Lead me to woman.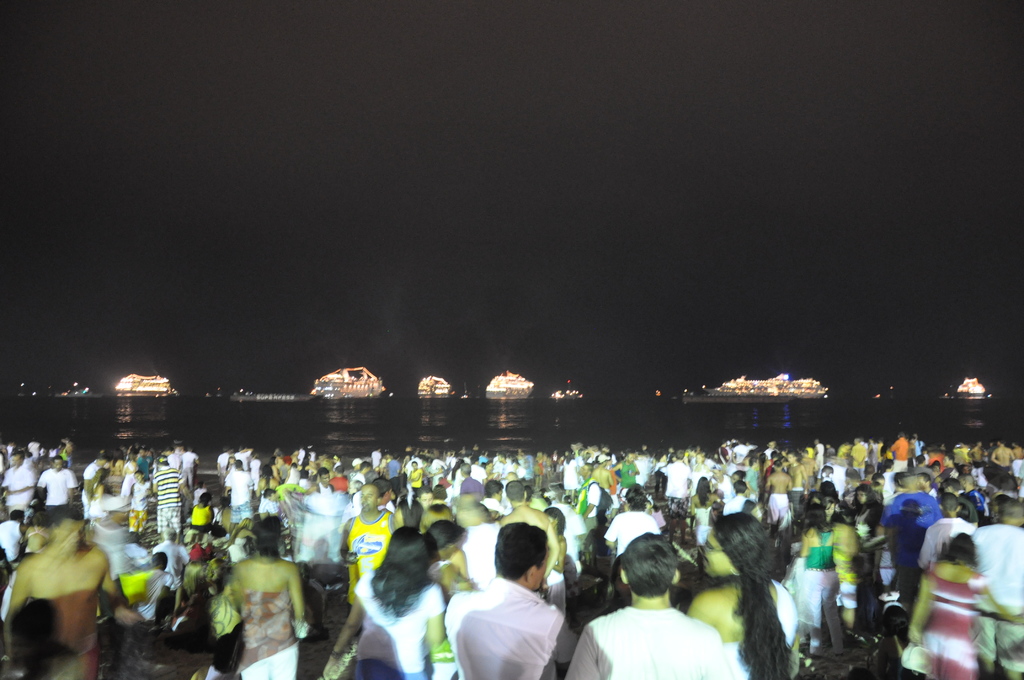
Lead to x1=902 y1=534 x2=1021 y2=679.
